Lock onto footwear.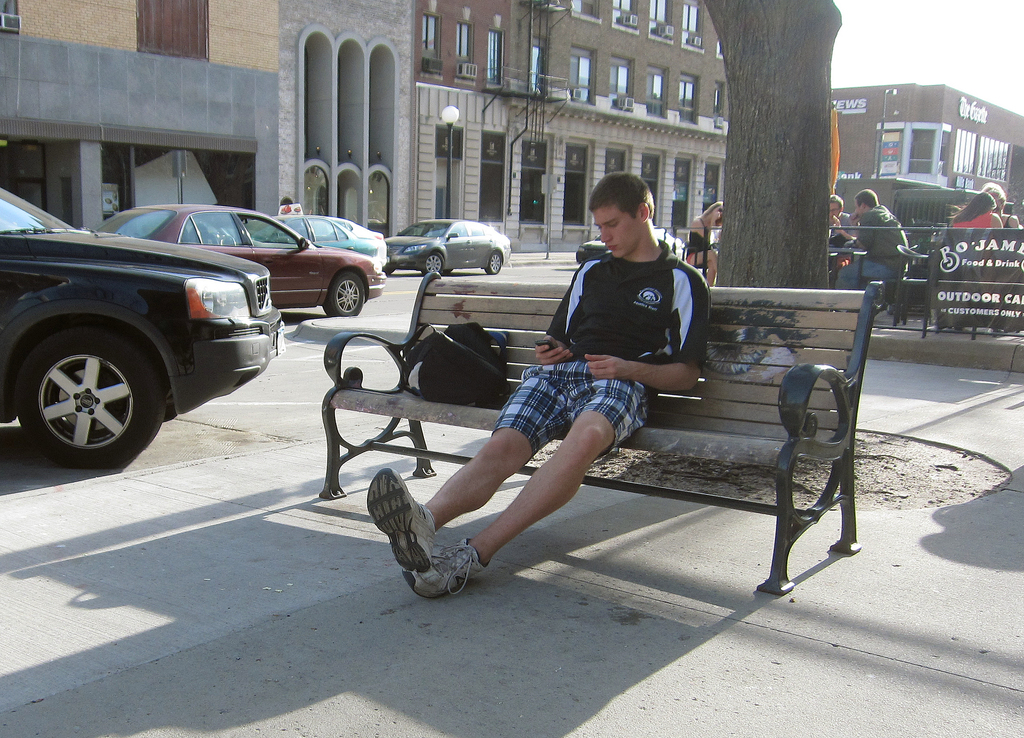
Locked: (990, 326, 1006, 337).
